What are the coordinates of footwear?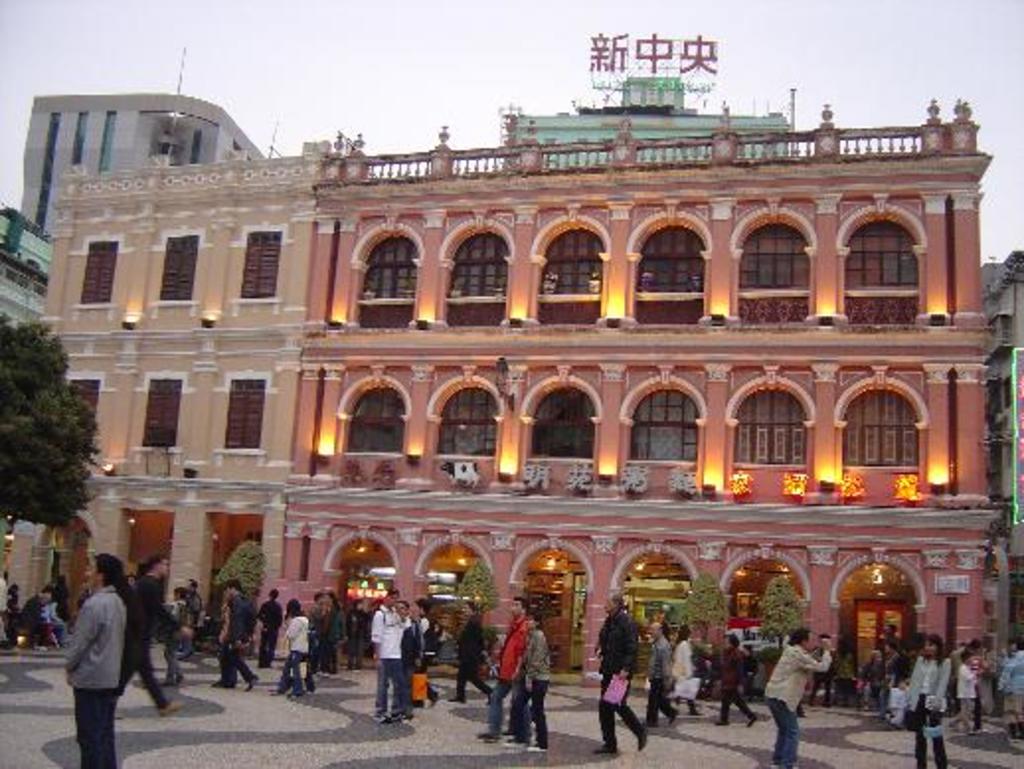
[668,716,674,726].
